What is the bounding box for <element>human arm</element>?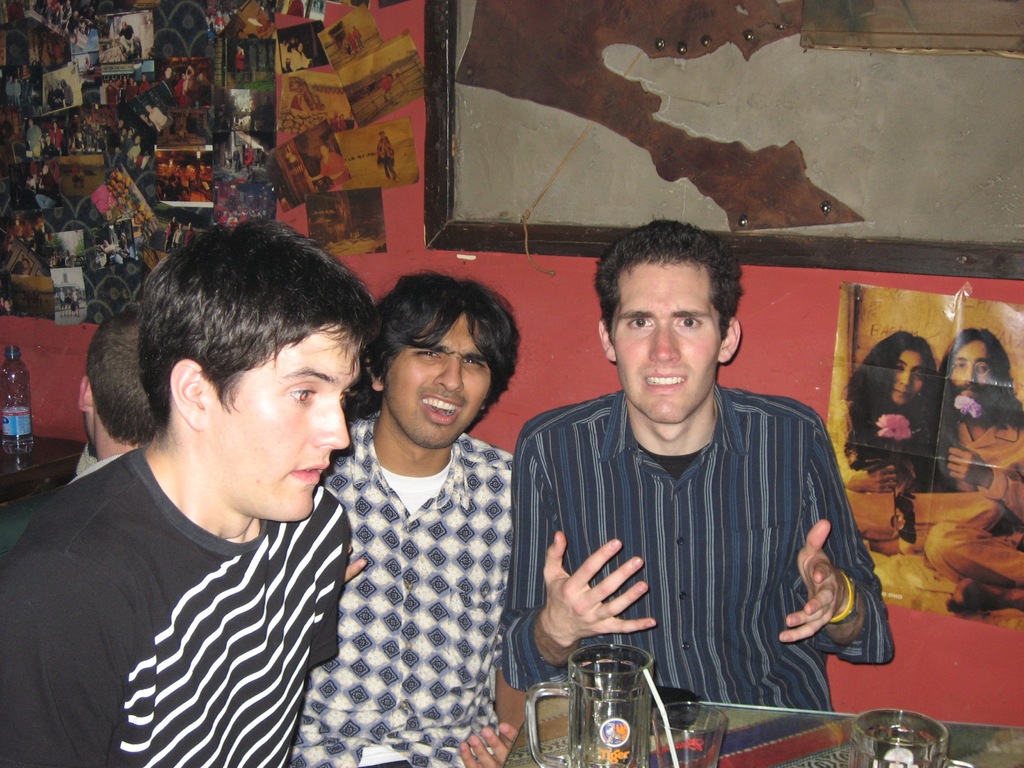
bbox=[0, 503, 144, 767].
